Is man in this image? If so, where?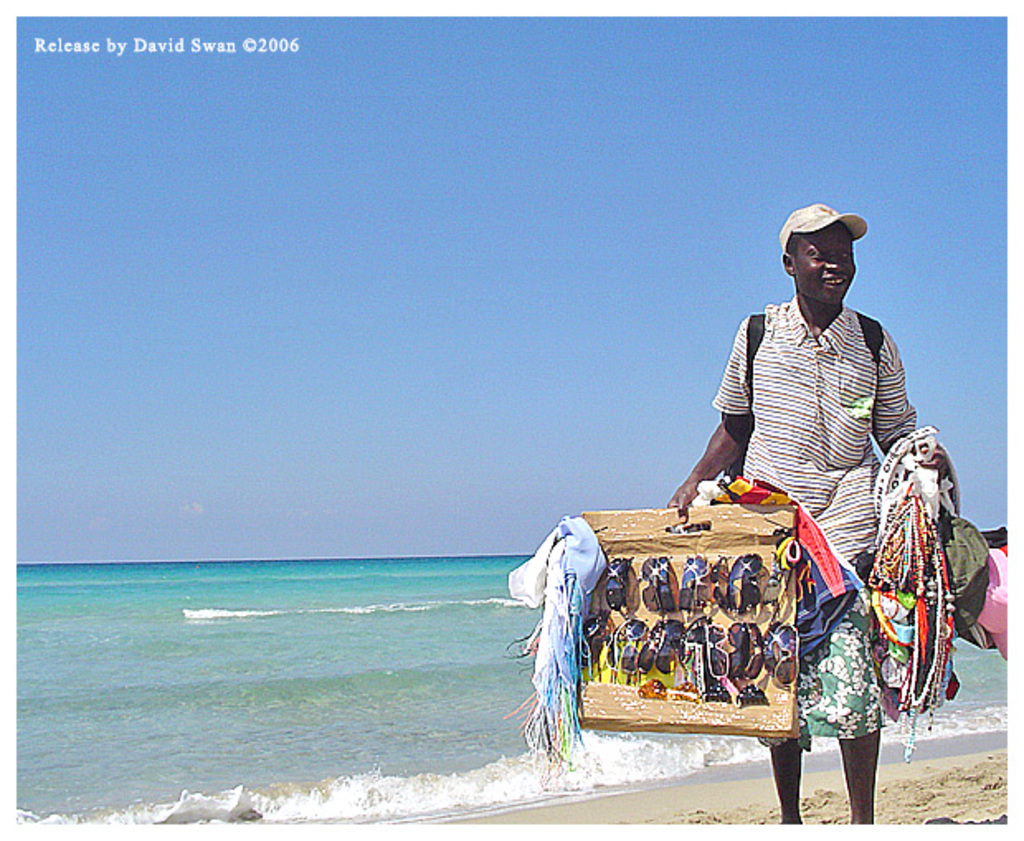
Yes, at bbox(697, 208, 958, 773).
